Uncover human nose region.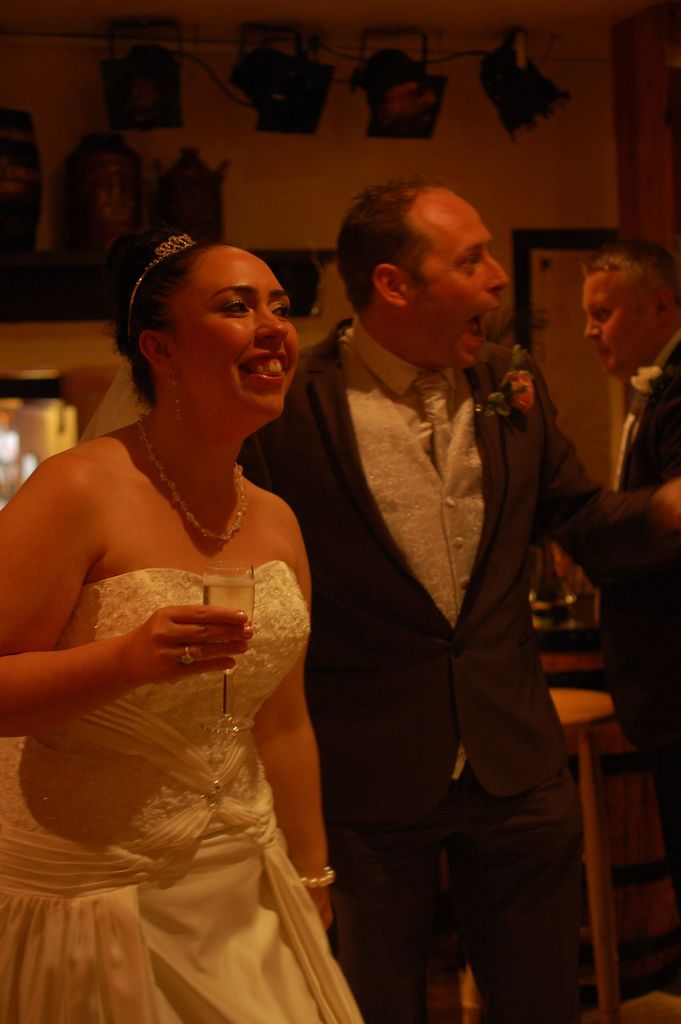
Uncovered: <region>252, 300, 283, 340</region>.
